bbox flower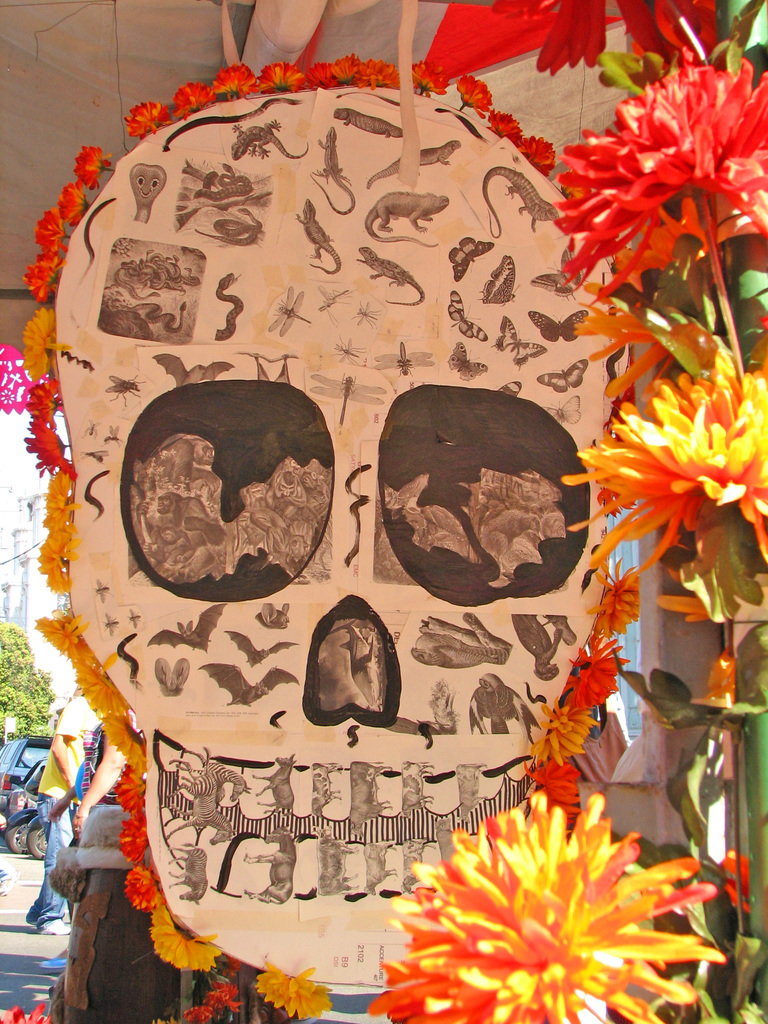
bbox=[0, 1000, 54, 1023]
